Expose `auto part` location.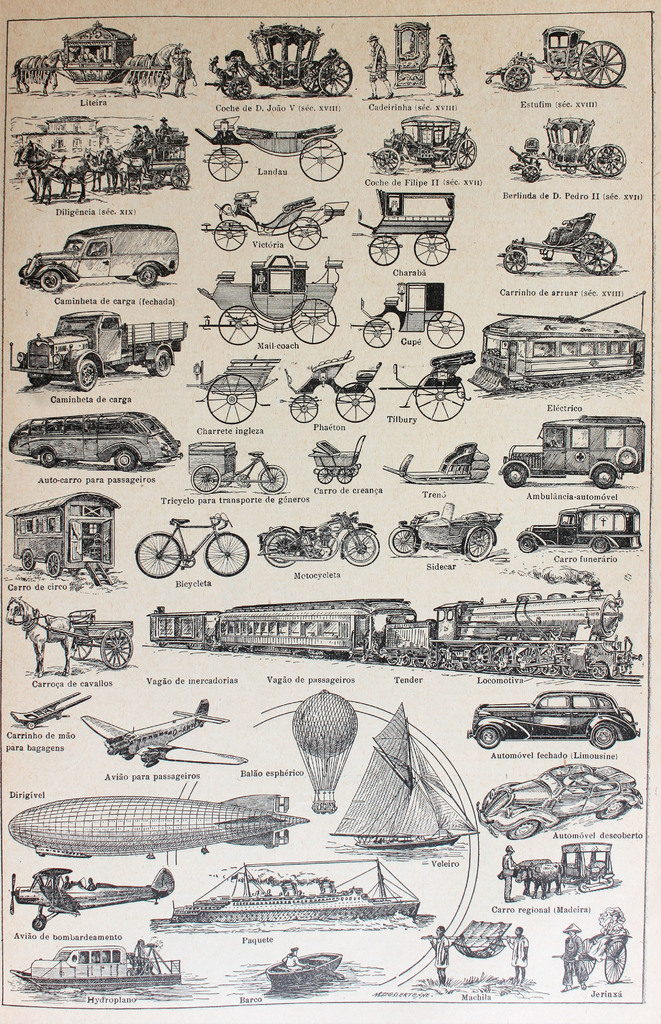
Exposed at pyautogui.locateOnScreen(314, 50, 352, 93).
